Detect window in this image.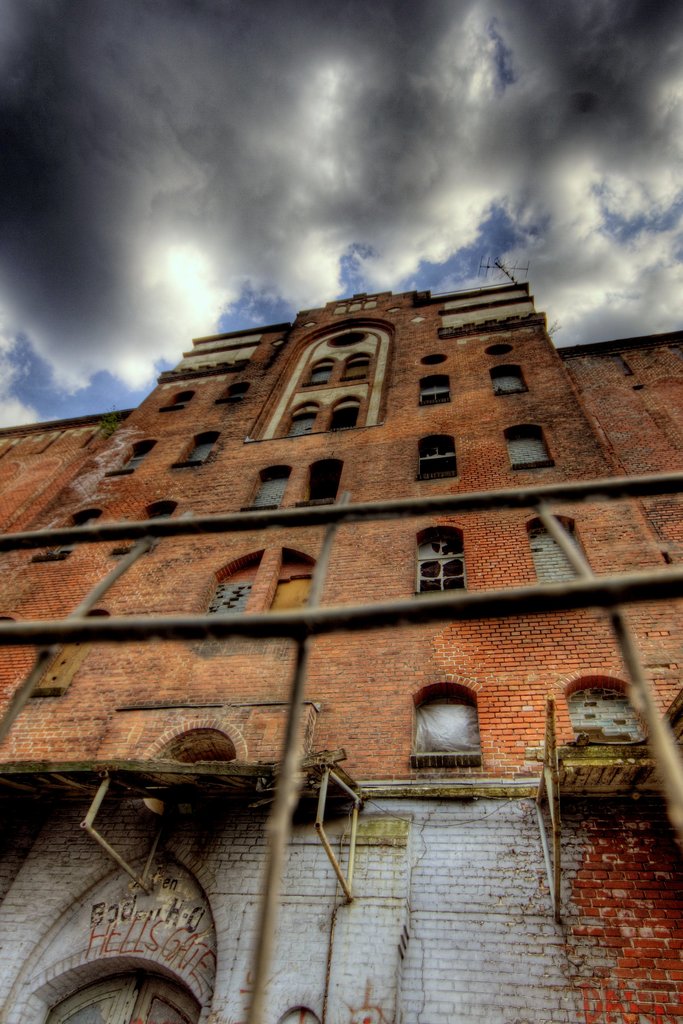
Detection: <region>218, 382, 248, 399</region>.
